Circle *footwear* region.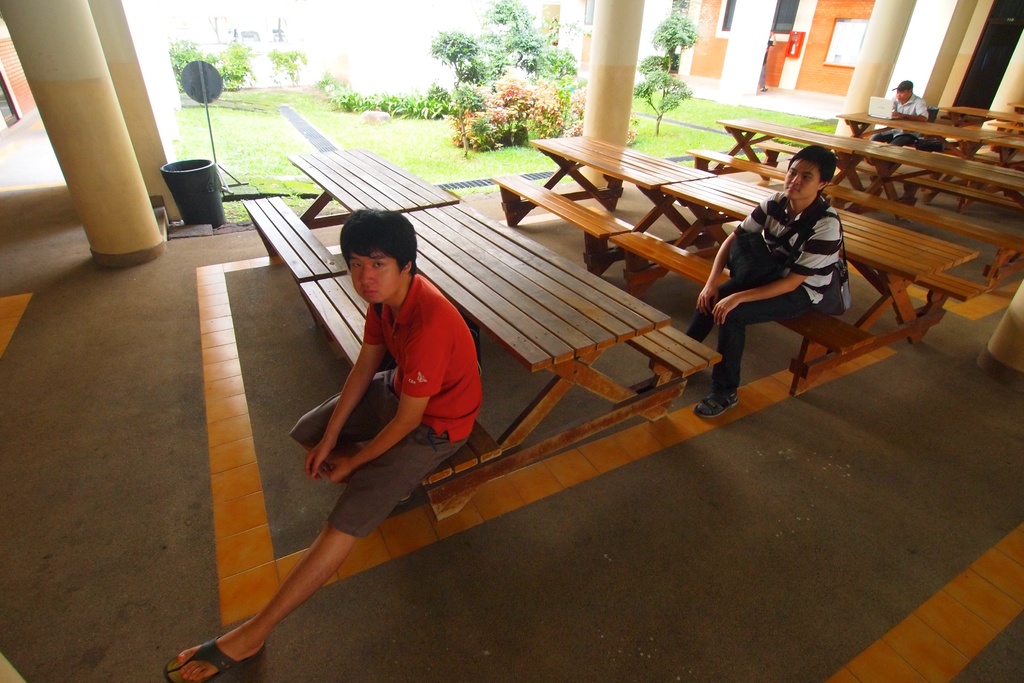
Region: pyautogui.locateOnScreen(158, 633, 261, 682).
